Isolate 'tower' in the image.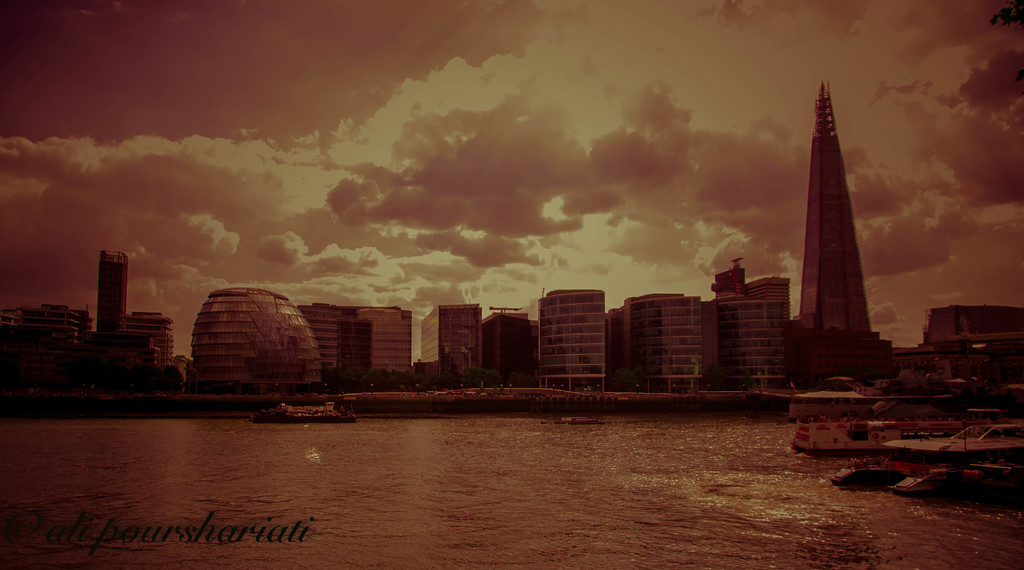
Isolated region: <box>539,296,614,390</box>.
